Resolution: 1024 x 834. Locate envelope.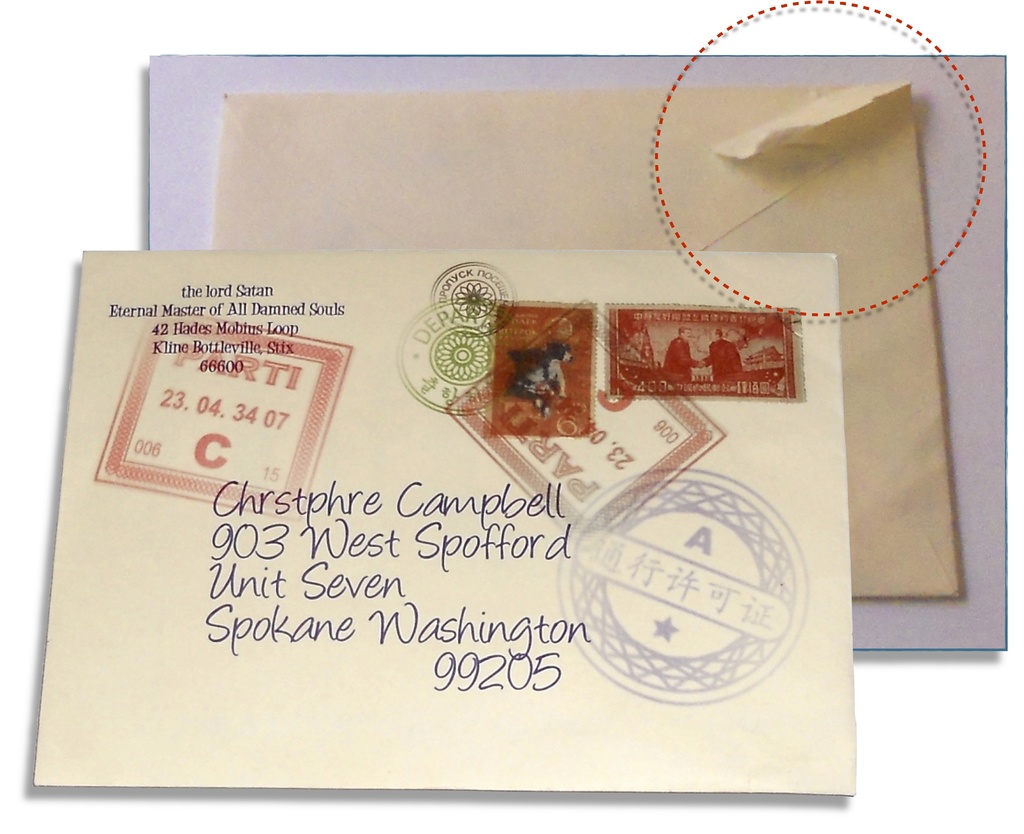
bbox=(214, 78, 961, 588).
